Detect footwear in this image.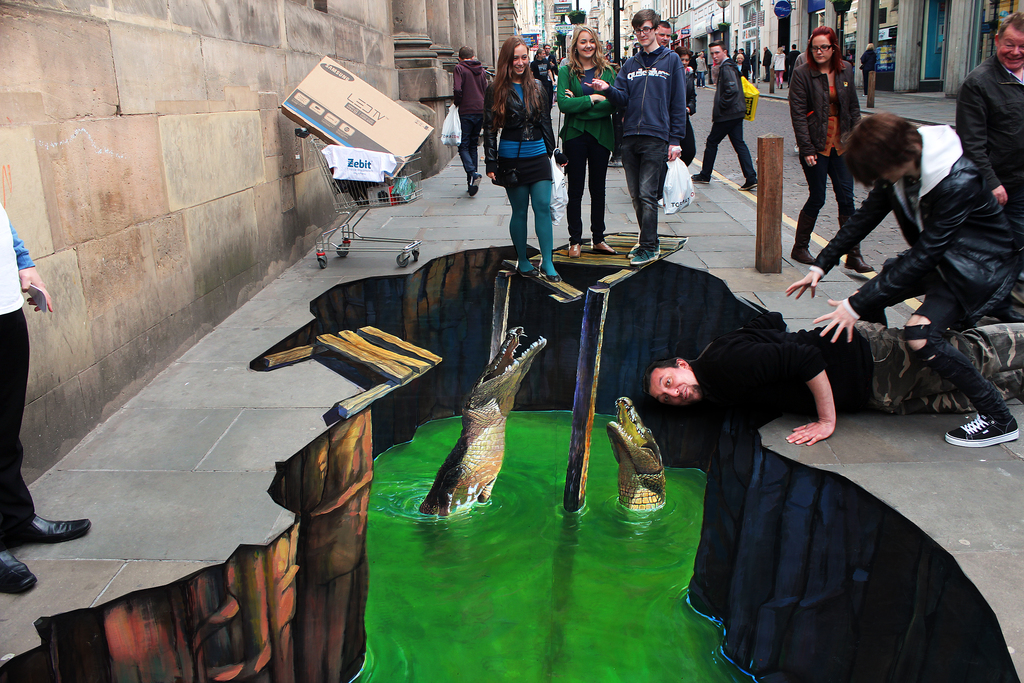
Detection: 846, 254, 875, 273.
